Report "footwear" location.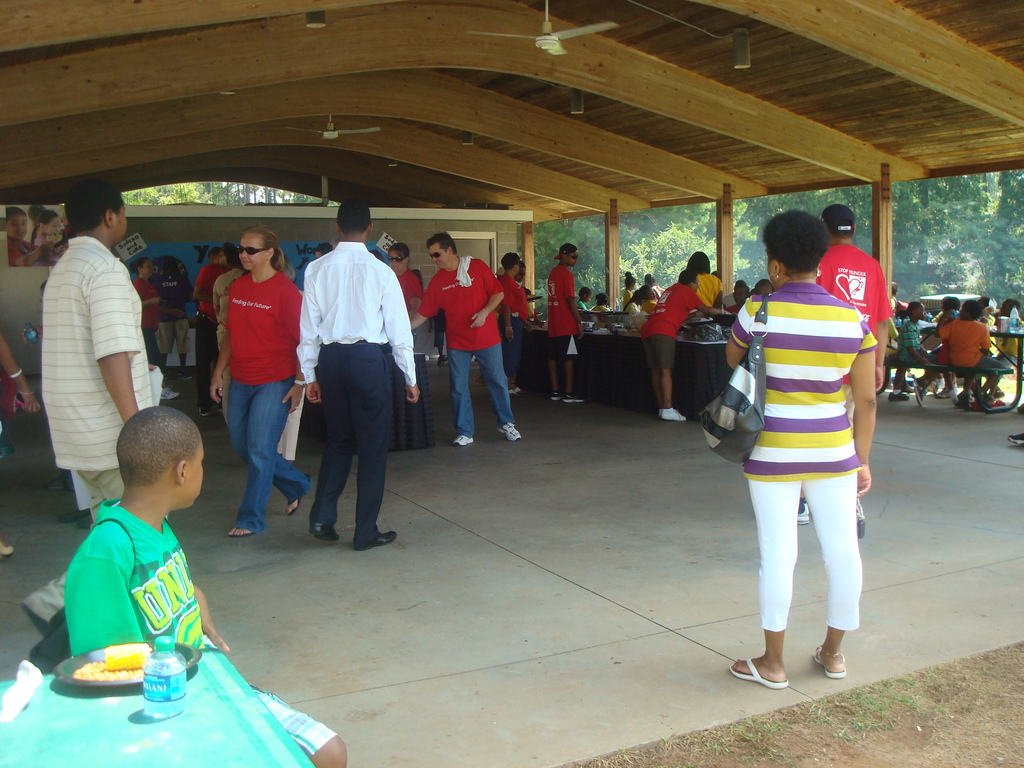
Report: 0/537/12/554.
